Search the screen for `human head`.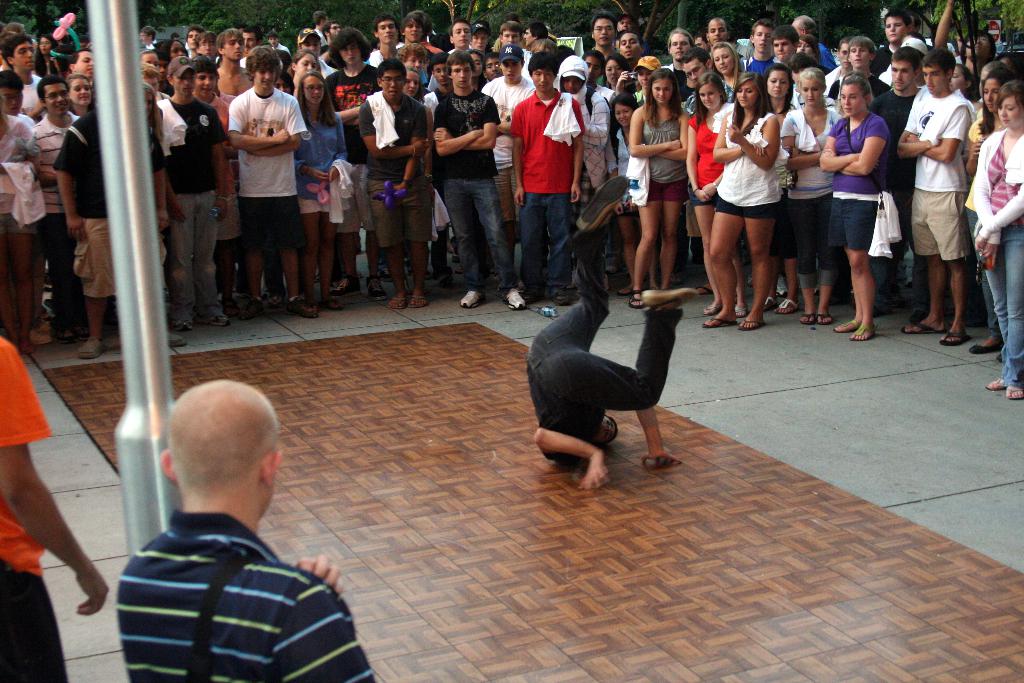
Found at region(790, 54, 817, 78).
